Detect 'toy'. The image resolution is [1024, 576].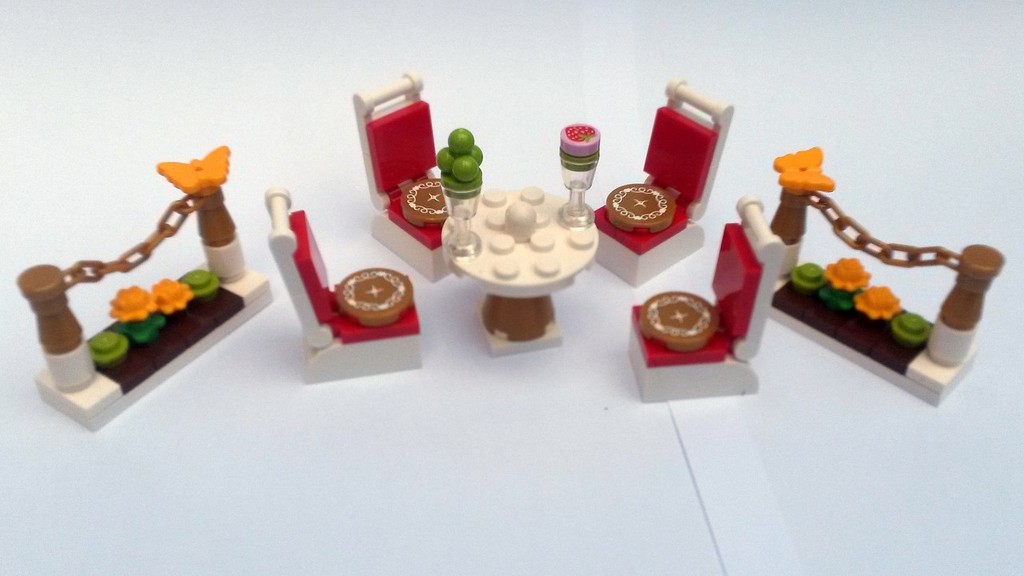
[left=626, top=193, right=770, bottom=406].
